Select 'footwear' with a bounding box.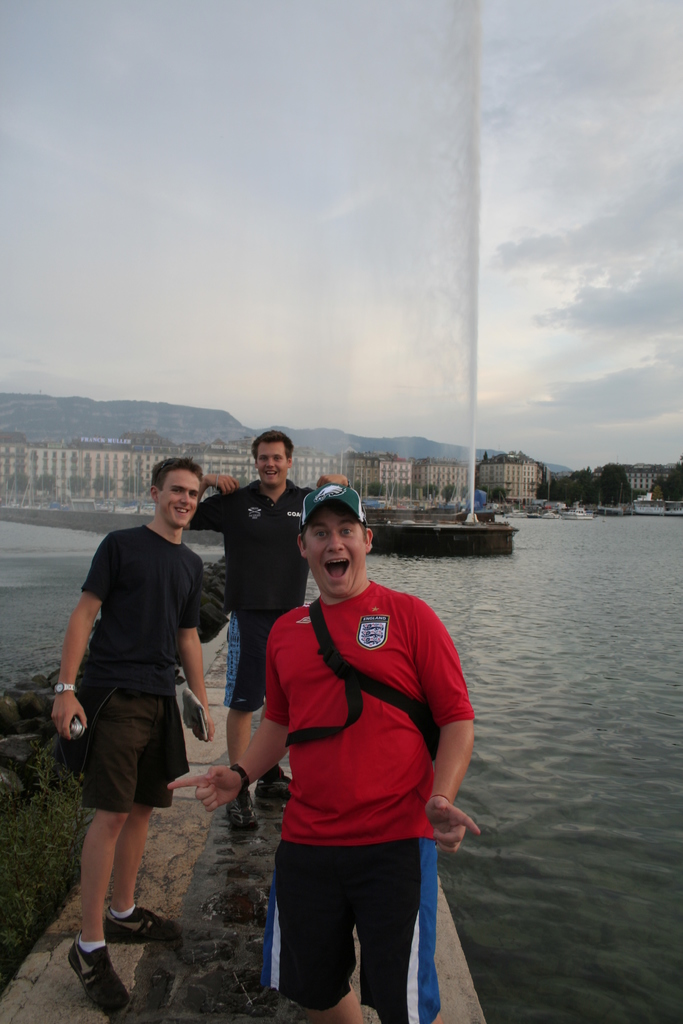
box(226, 785, 263, 832).
